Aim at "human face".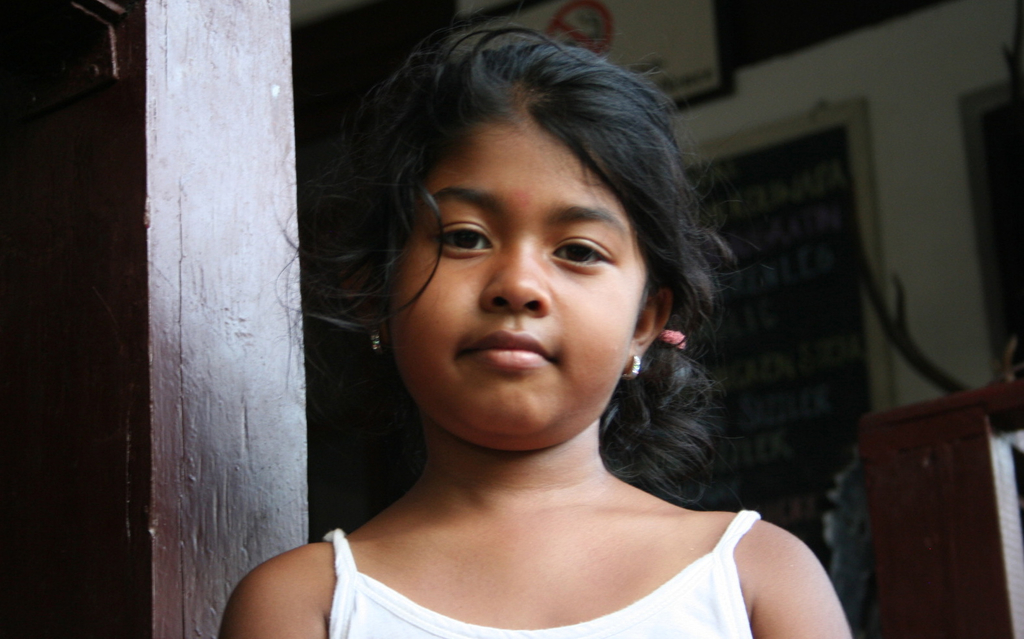
Aimed at [x1=388, y1=99, x2=658, y2=447].
